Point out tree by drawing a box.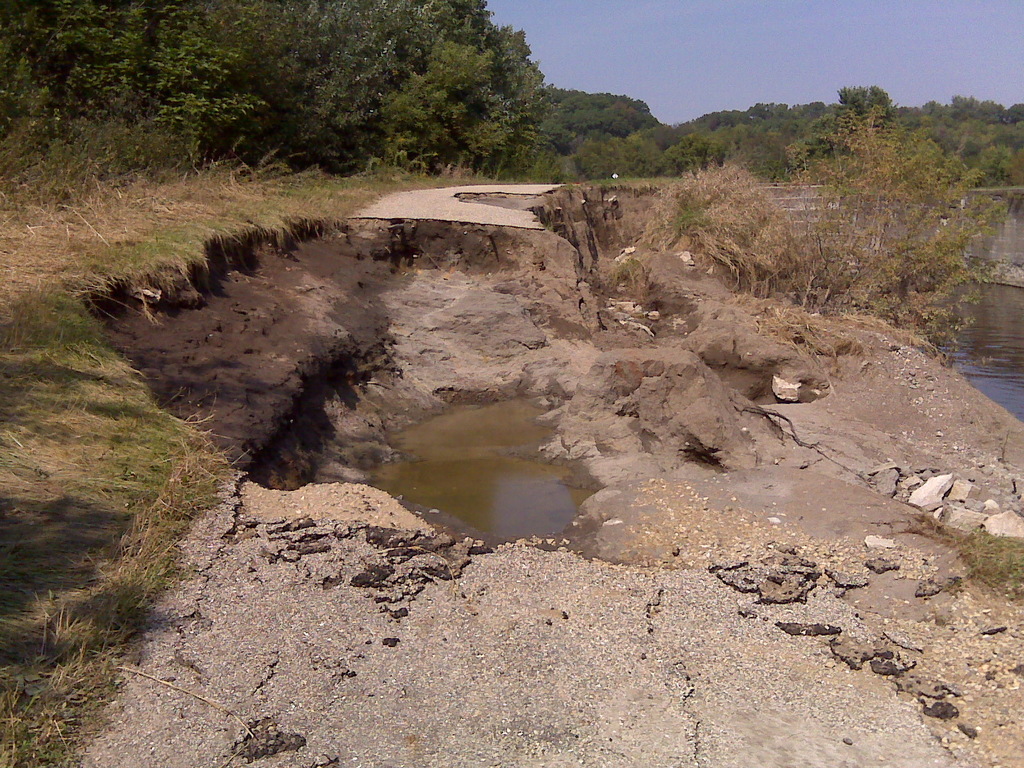
Rect(834, 82, 902, 127).
